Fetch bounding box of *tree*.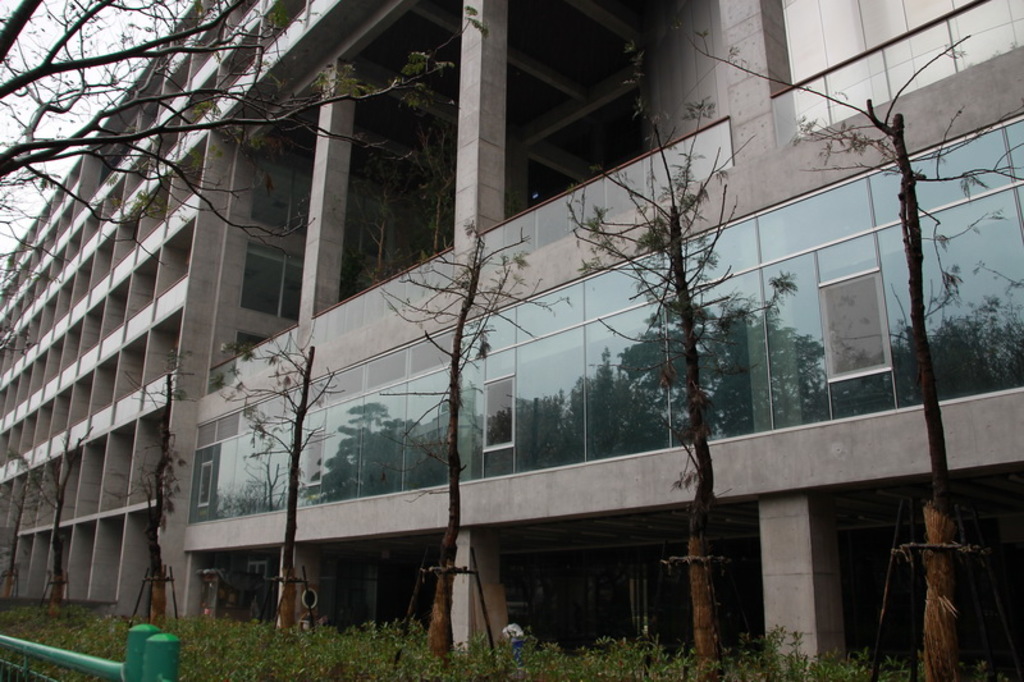
Bbox: rect(657, 5, 1023, 681).
